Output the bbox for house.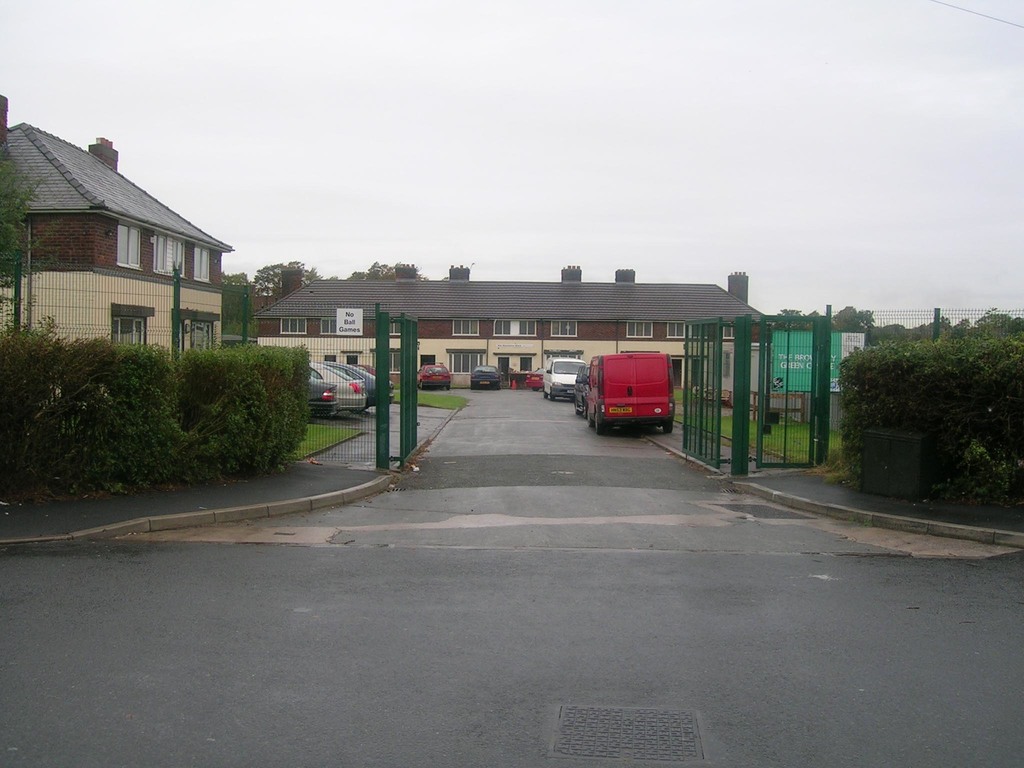
(3, 119, 243, 378).
